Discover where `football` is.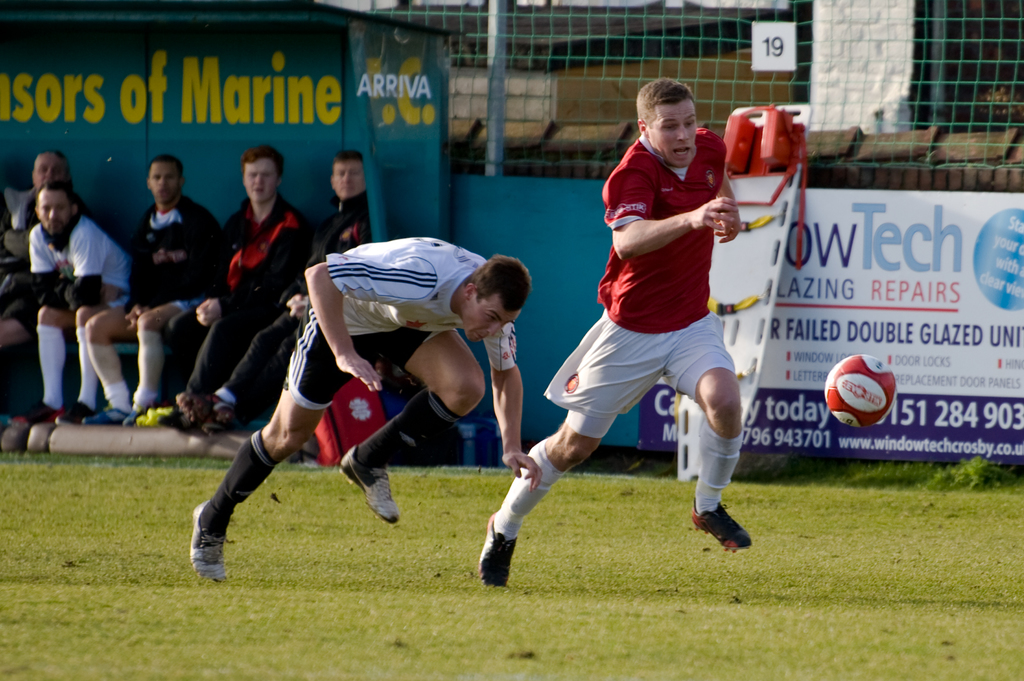
Discovered at 824 352 900 423.
